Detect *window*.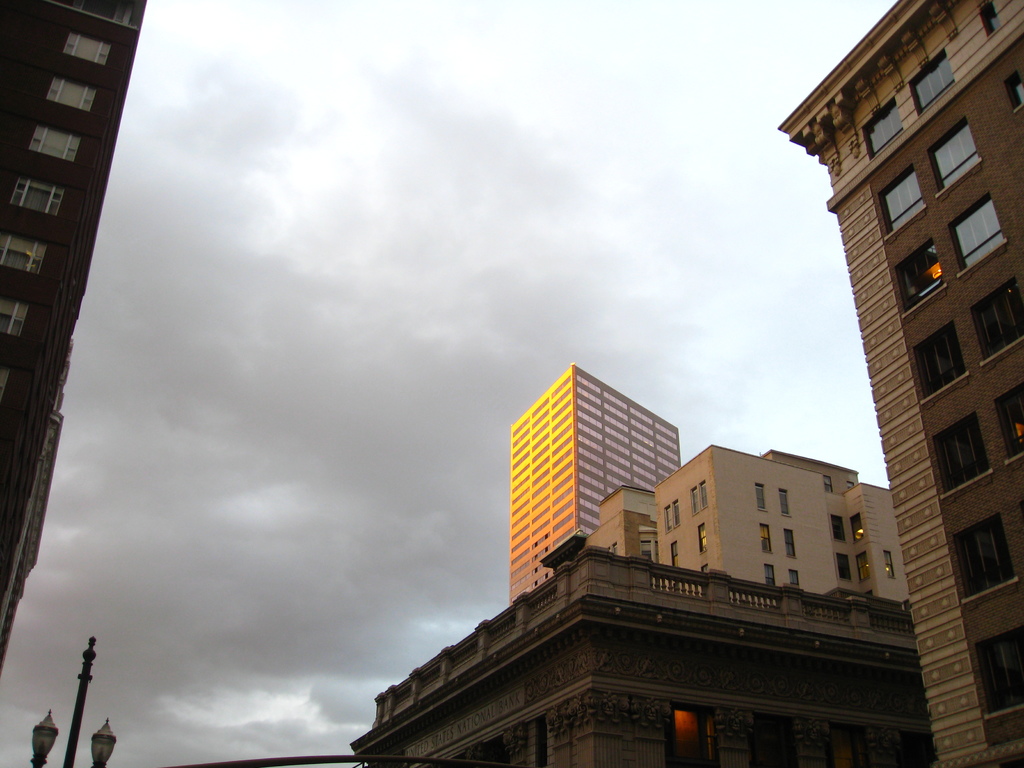
Detected at x1=639, y1=539, x2=659, y2=565.
